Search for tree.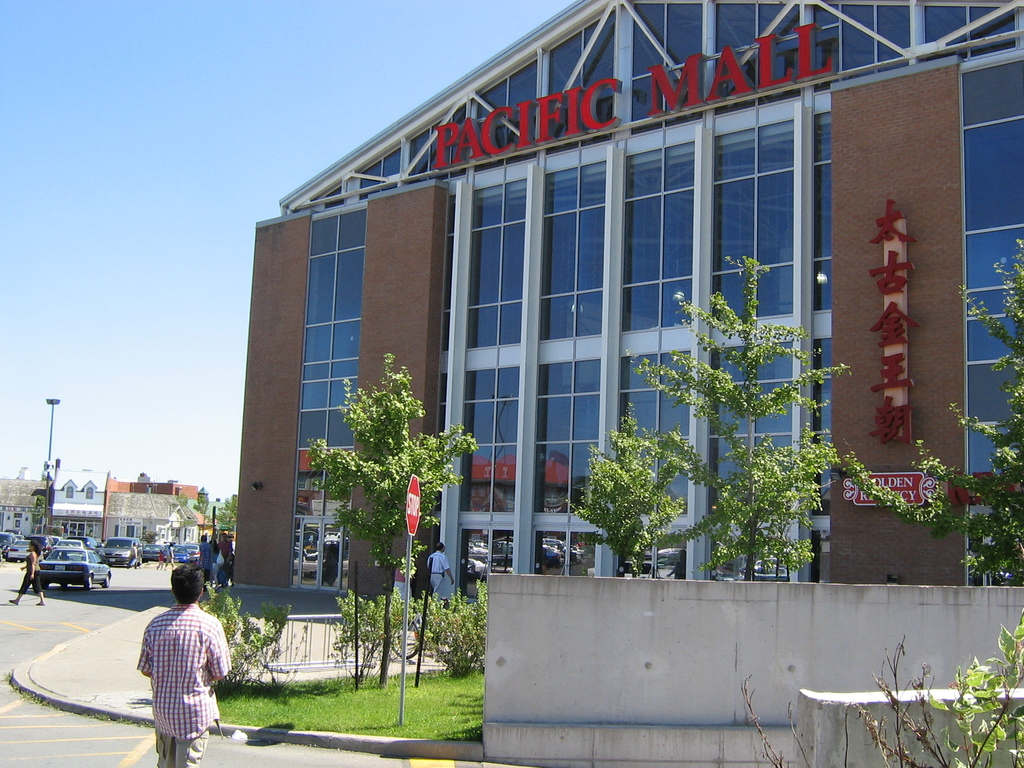
Found at [626, 254, 847, 575].
